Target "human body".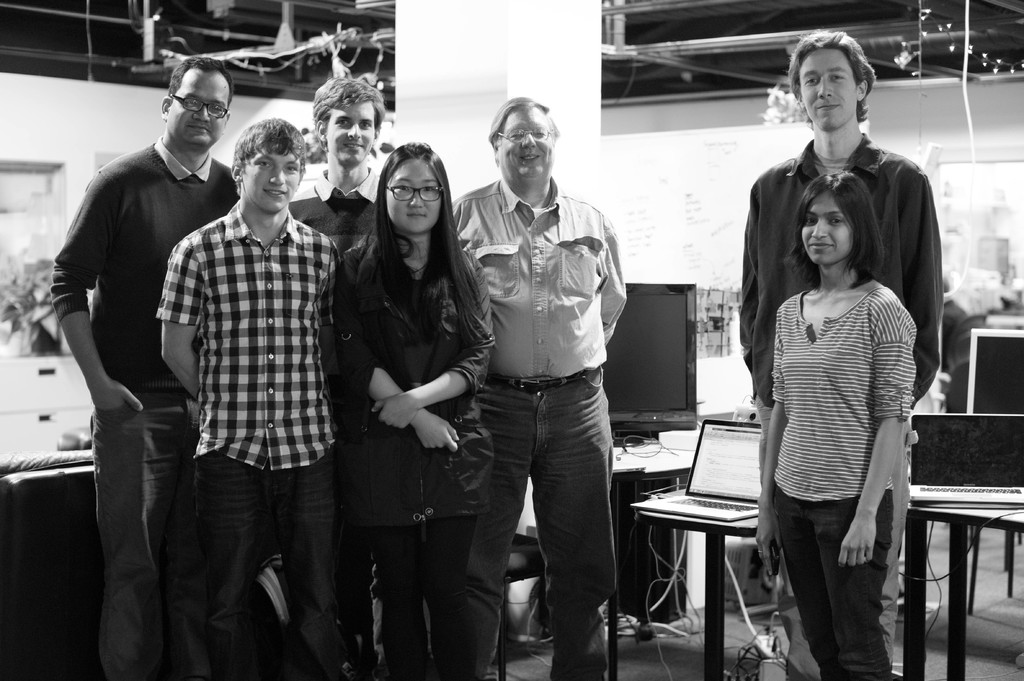
Target region: 760, 167, 926, 680.
